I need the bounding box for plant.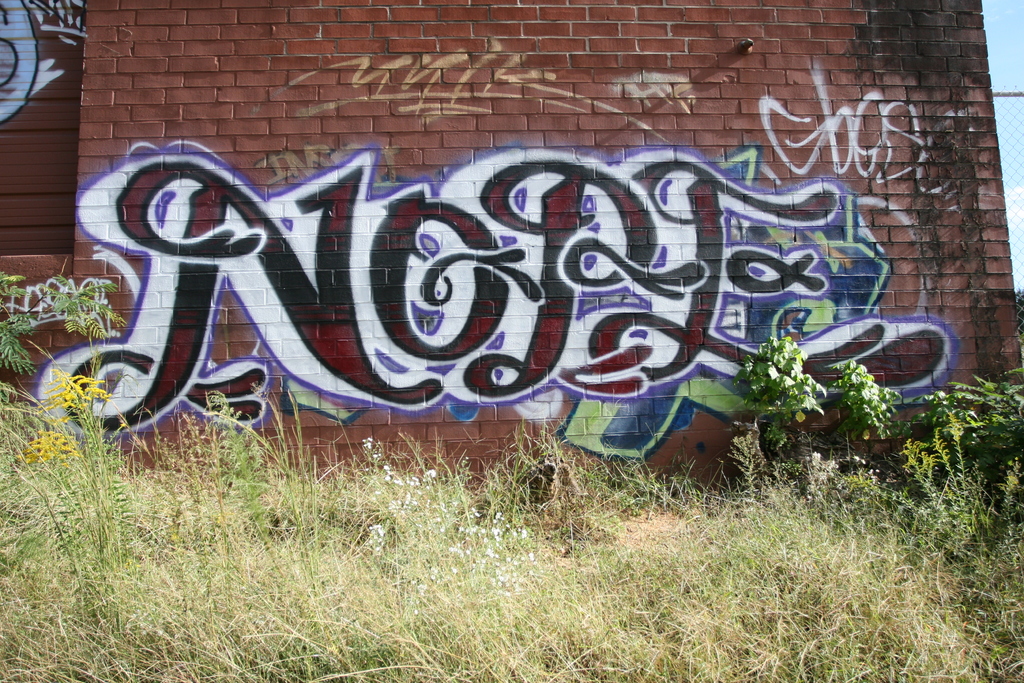
Here it is: <bbox>728, 336, 831, 477</bbox>.
